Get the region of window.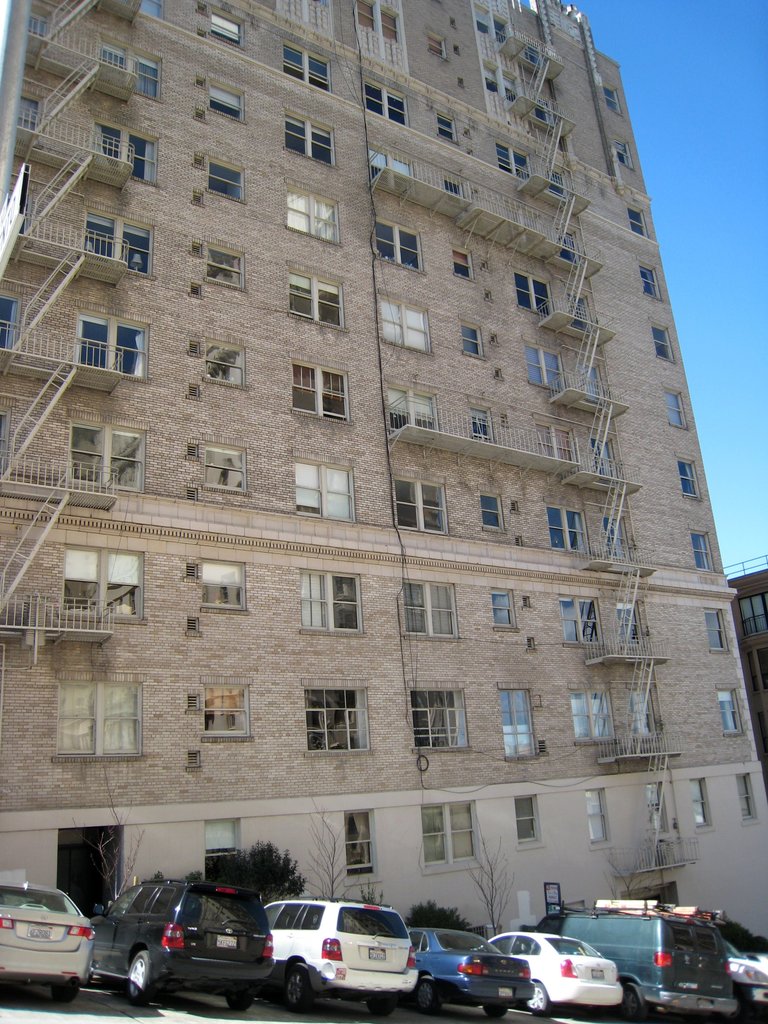
x1=81 y1=213 x2=160 y2=274.
